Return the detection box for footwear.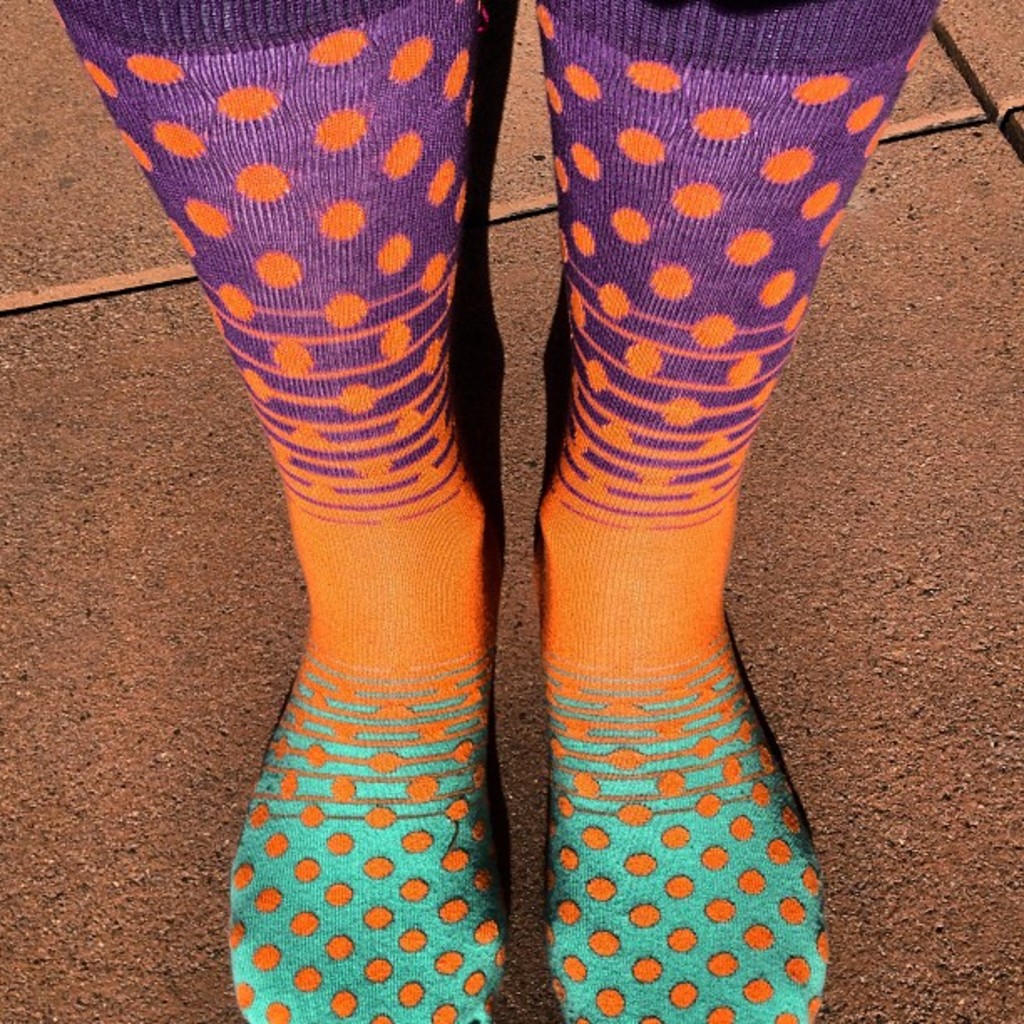
bbox=[547, 0, 962, 1022].
